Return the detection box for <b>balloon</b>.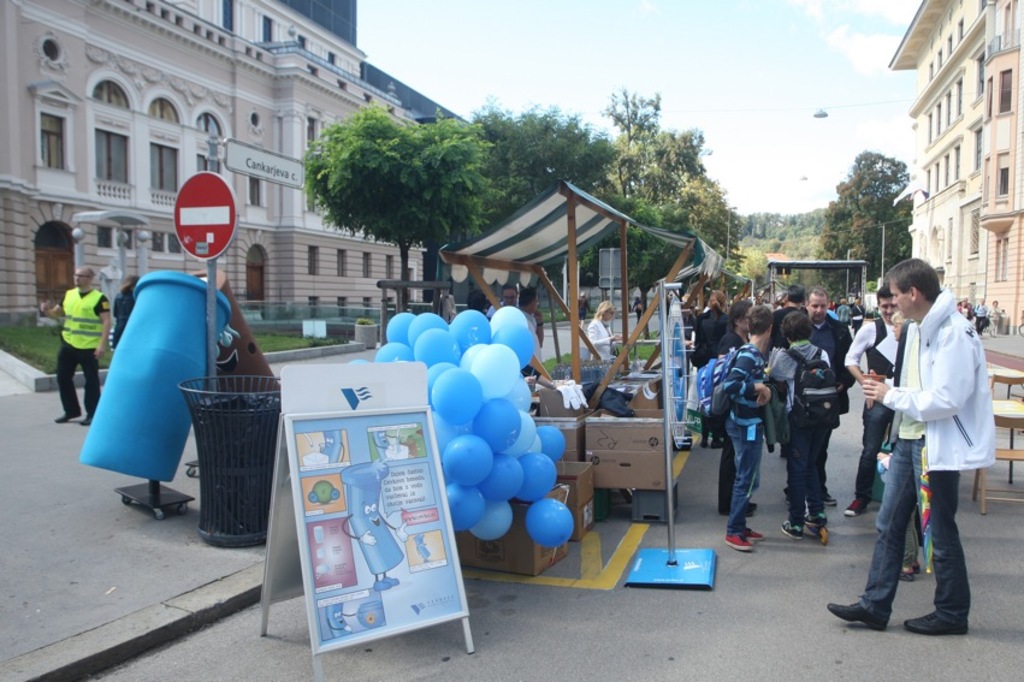
(left=472, top=343, right=517, bottom=403).
